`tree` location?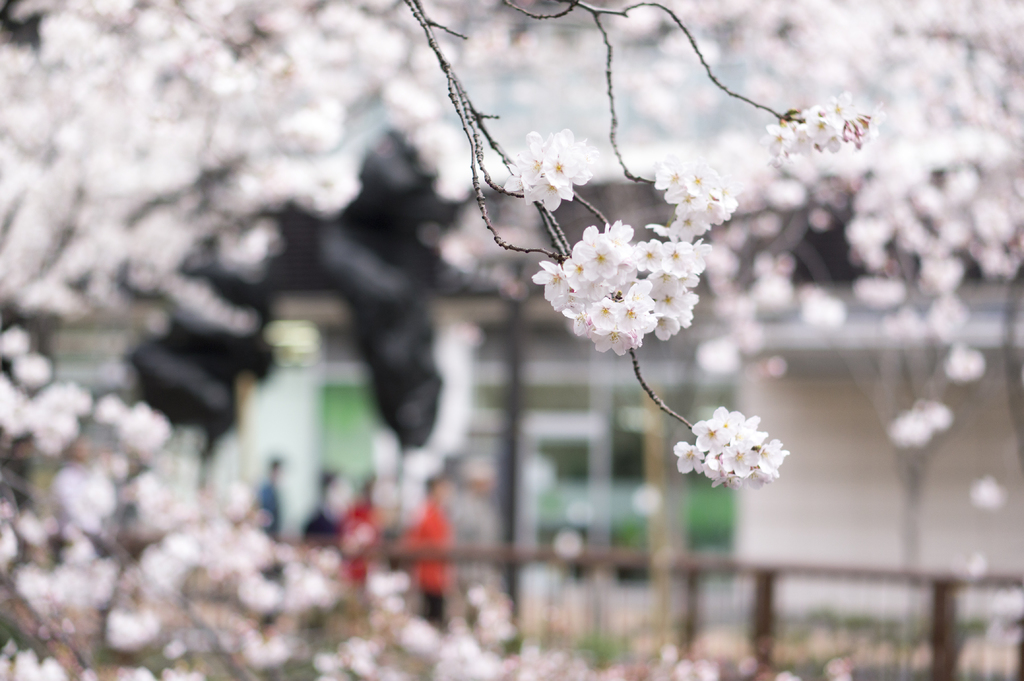
[left=11, top=0, right=897, bottom=680]
